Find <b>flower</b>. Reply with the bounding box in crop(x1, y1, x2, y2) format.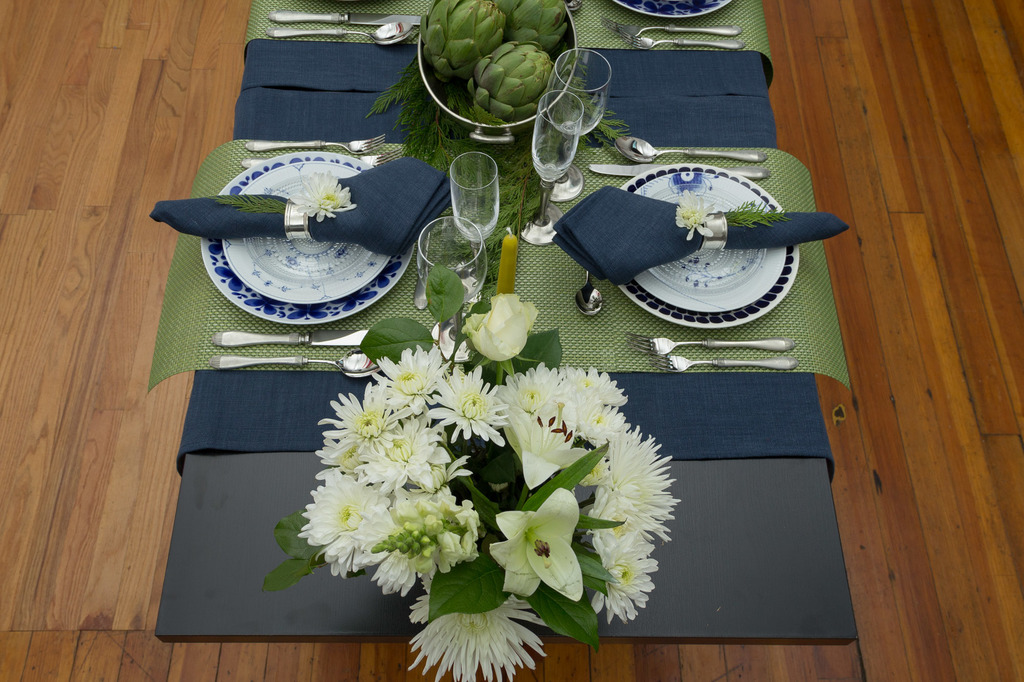
crop(289, 168, 360, 226).
